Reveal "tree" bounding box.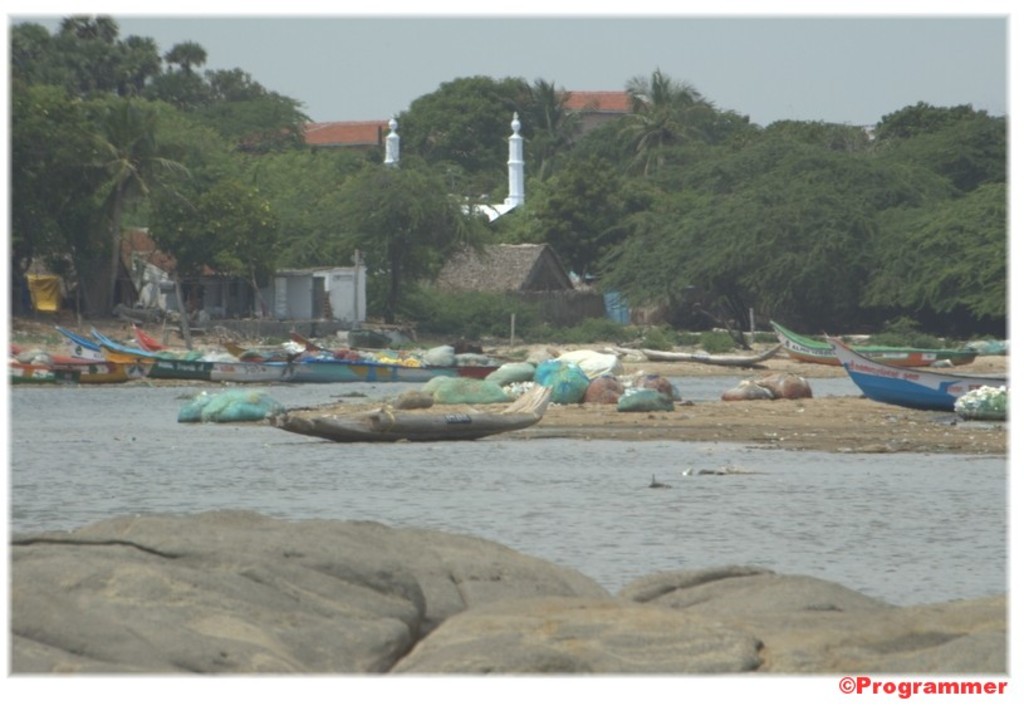
Revealed: crop(166, 63, 221, 98).
